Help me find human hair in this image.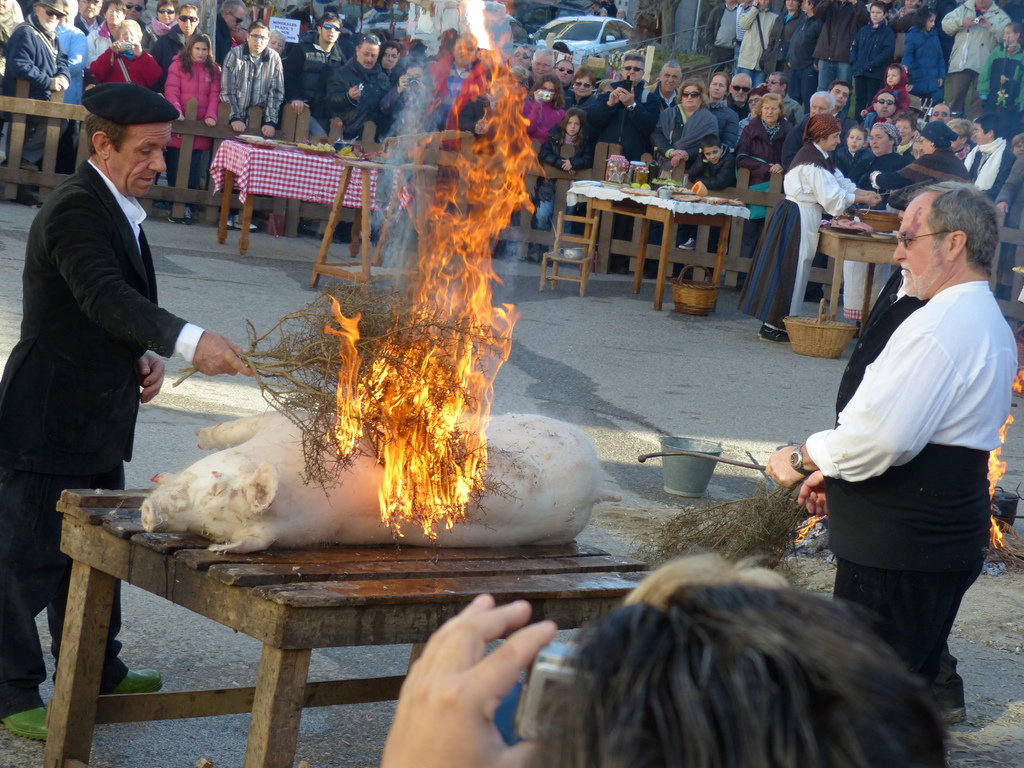
Found it: <box>181,34,217,79</box>.
